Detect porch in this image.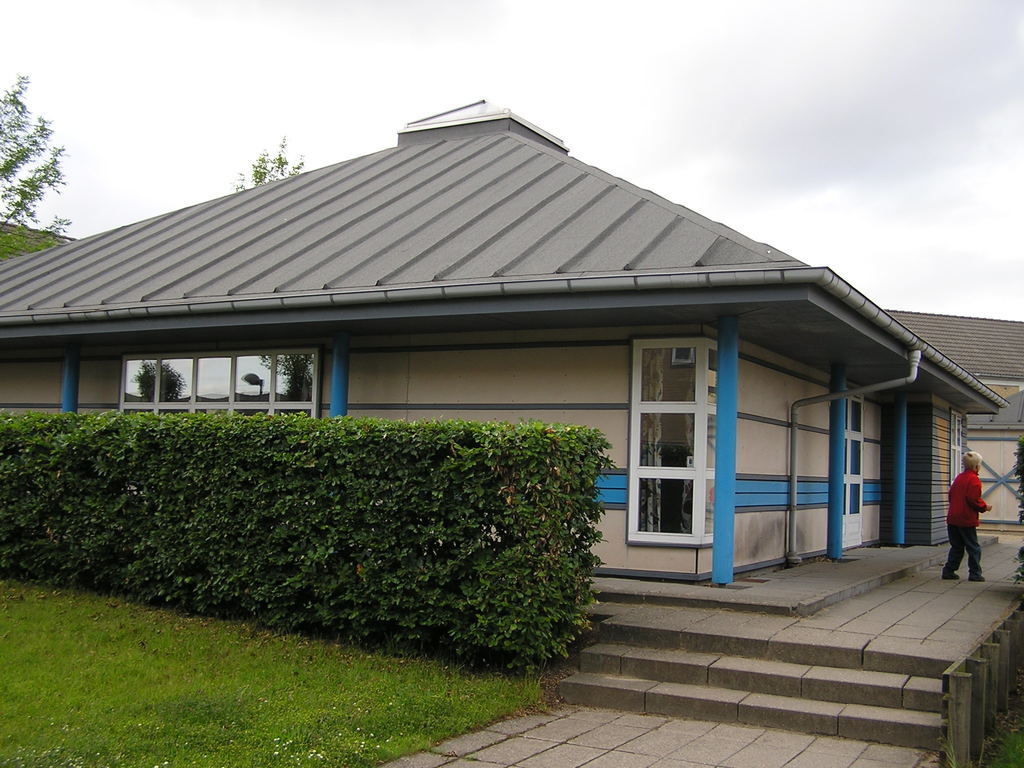
Detection: rect(545, 525, 1021, 748).
